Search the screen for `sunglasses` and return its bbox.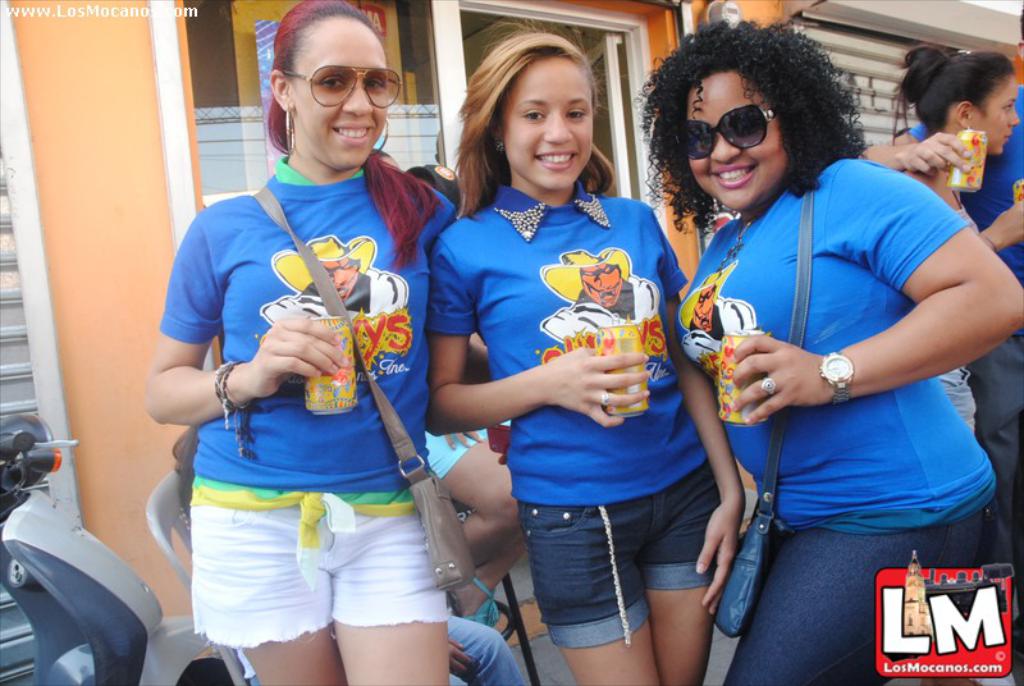
Found: pyautogui.locateOnScreen(278, 68, 399, 109).
